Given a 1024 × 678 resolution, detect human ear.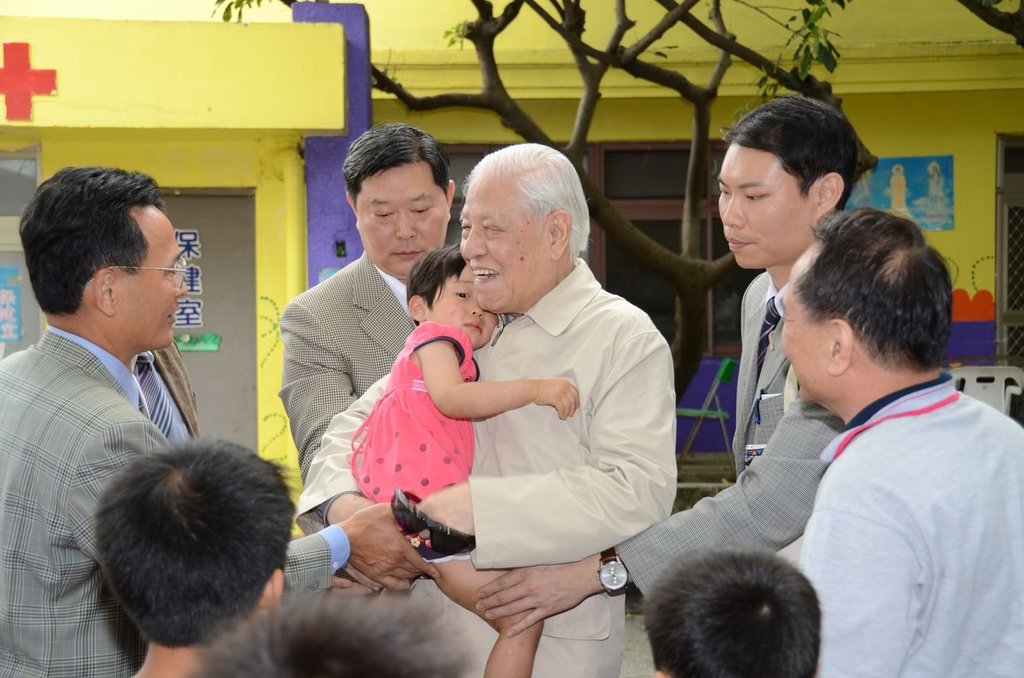
region(442, 179, 453, 207).
